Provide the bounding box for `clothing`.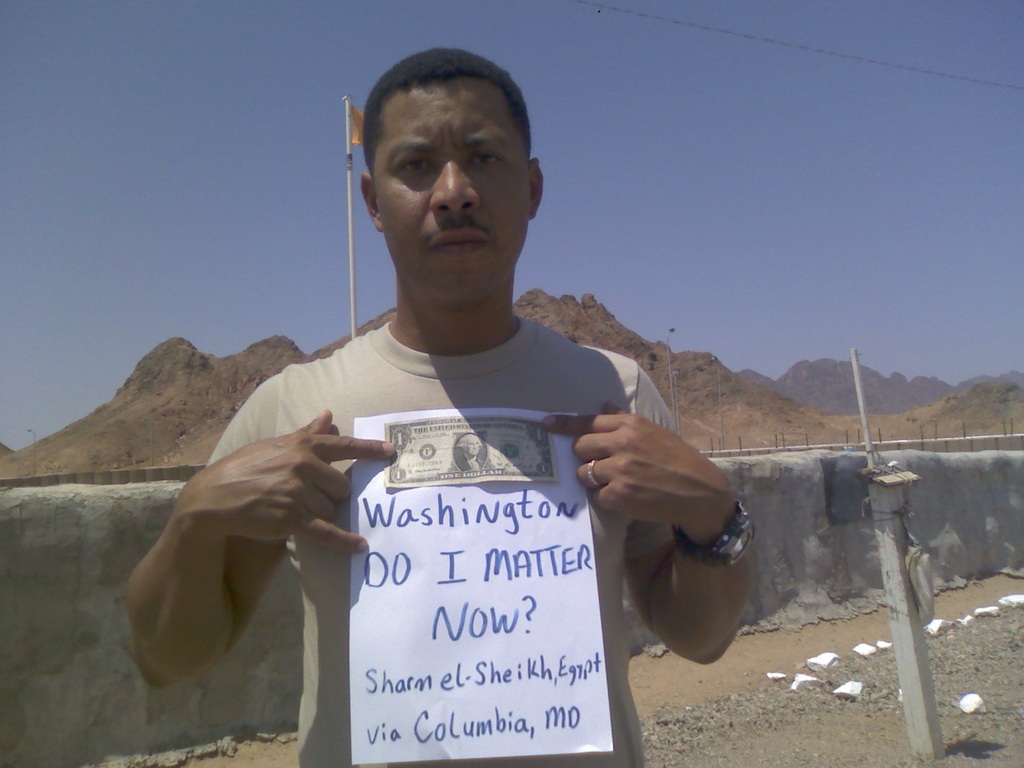
region(235, 296, 707, 717).
